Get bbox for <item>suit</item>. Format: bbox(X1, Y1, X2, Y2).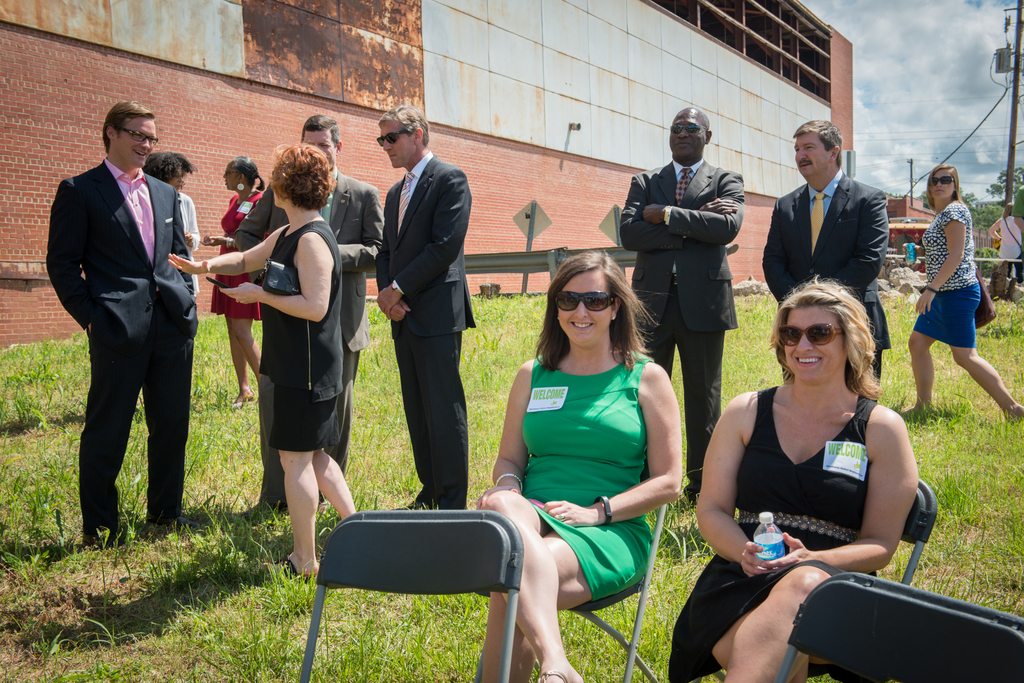
bbox(236, 161, 387, 522).
